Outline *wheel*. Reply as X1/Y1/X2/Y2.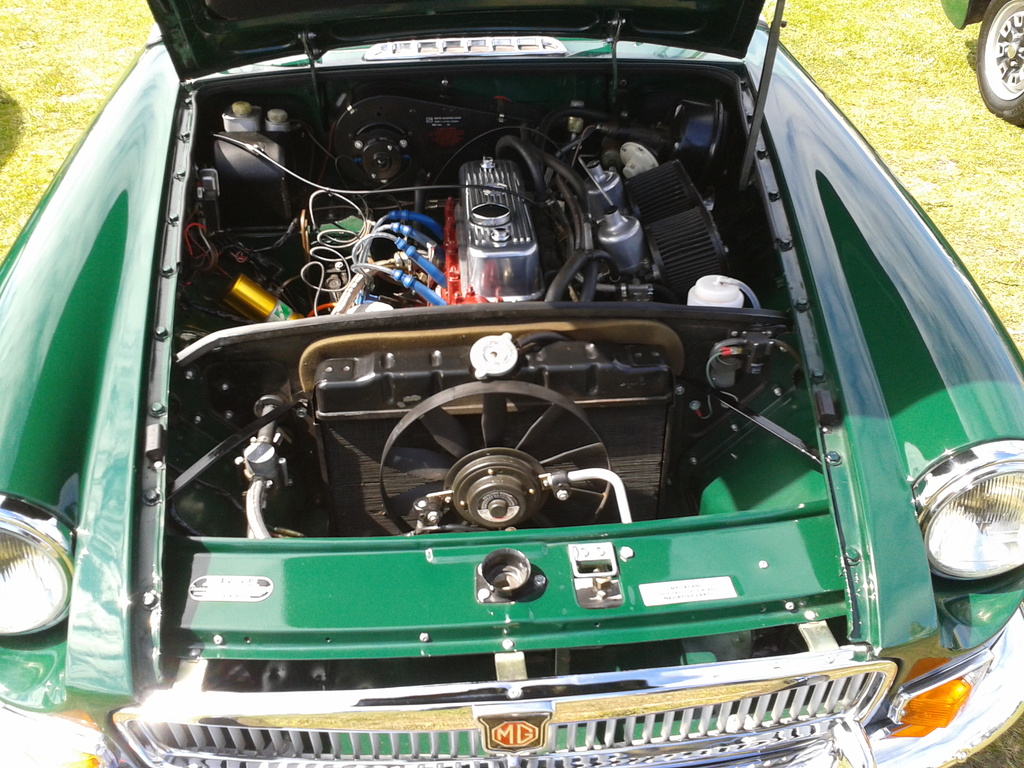
977/0/1023/124.
